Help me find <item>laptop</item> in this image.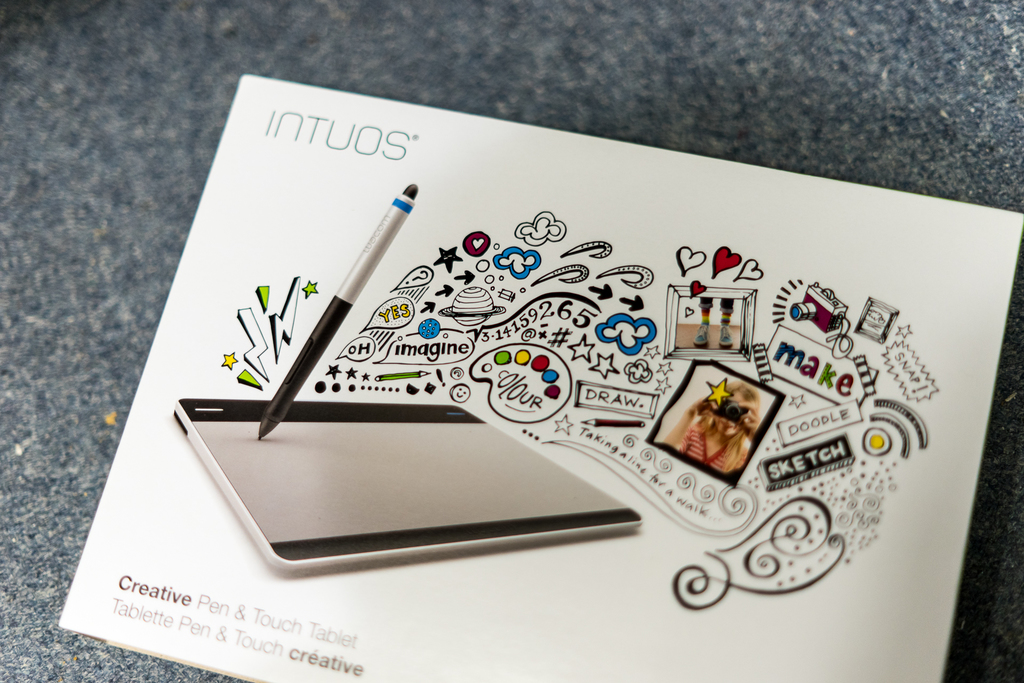
Found it: [178,402,640,571].
